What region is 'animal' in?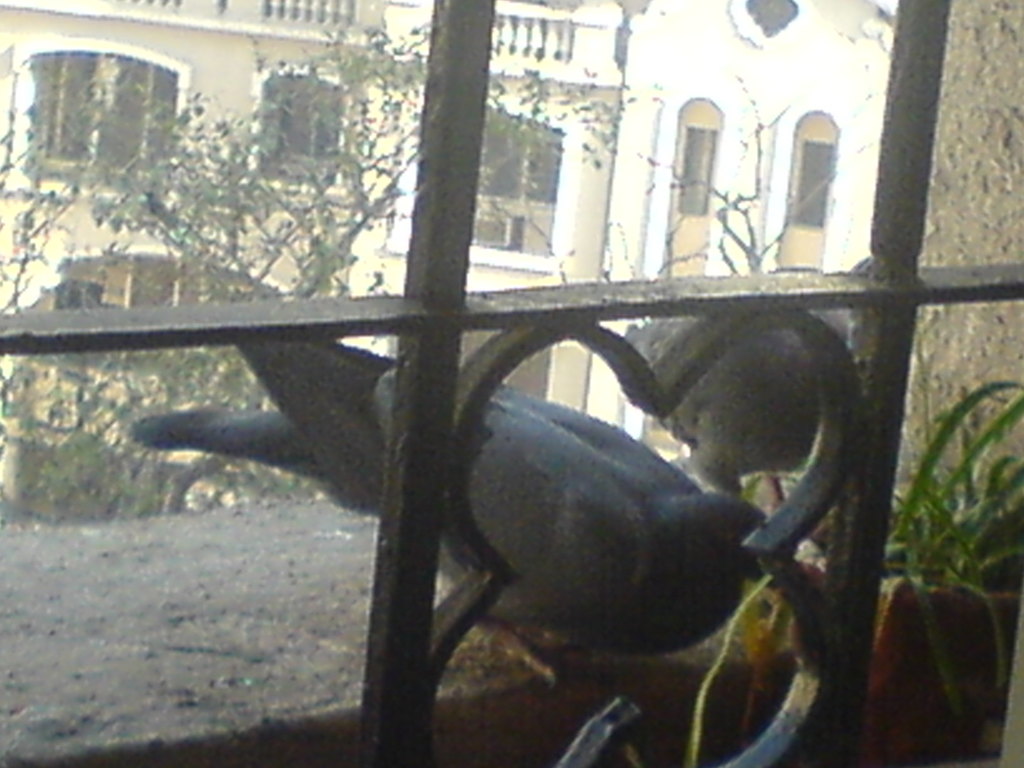
left=623, top=318, right=822, bottom=498.
